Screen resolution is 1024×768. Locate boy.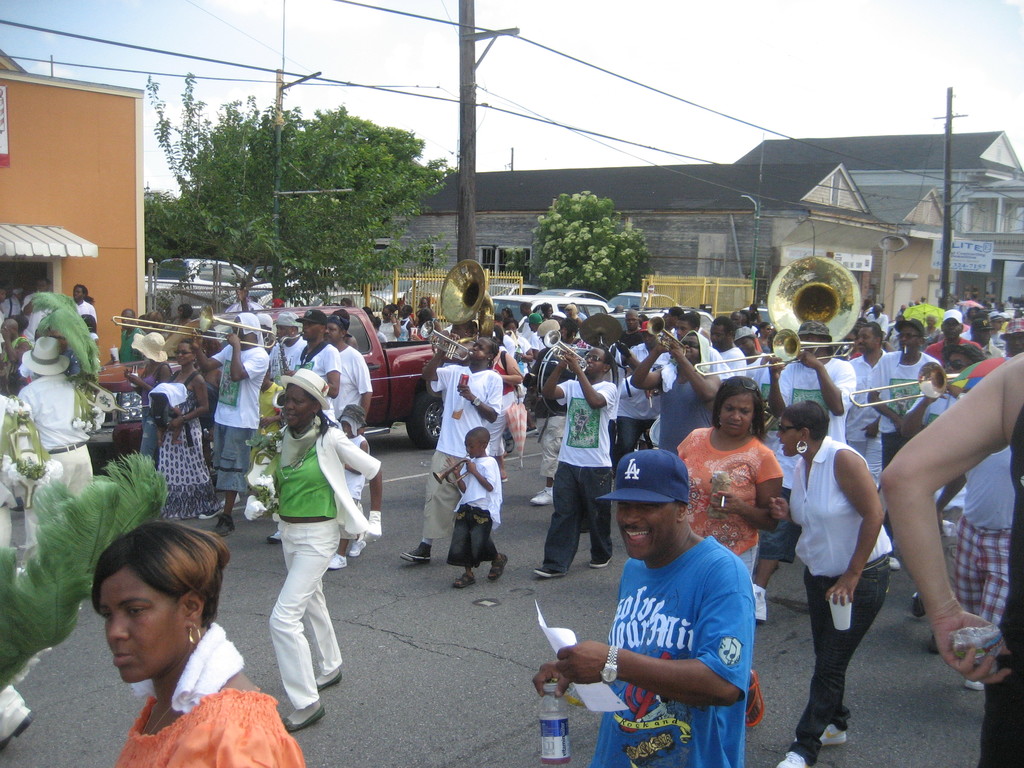
pyautogui.locateOnScreen(447, 425, 508, 586).
